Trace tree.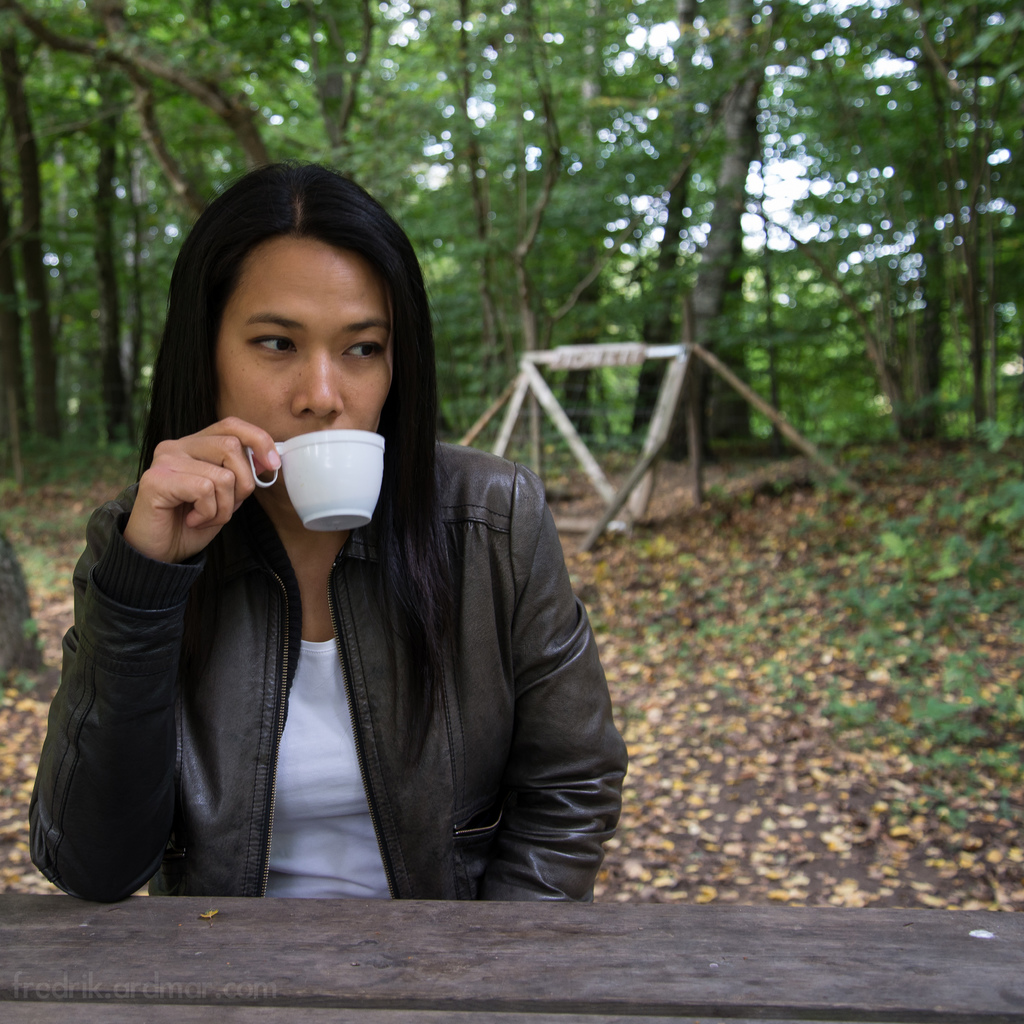
Traced to (292,0,383,192).
